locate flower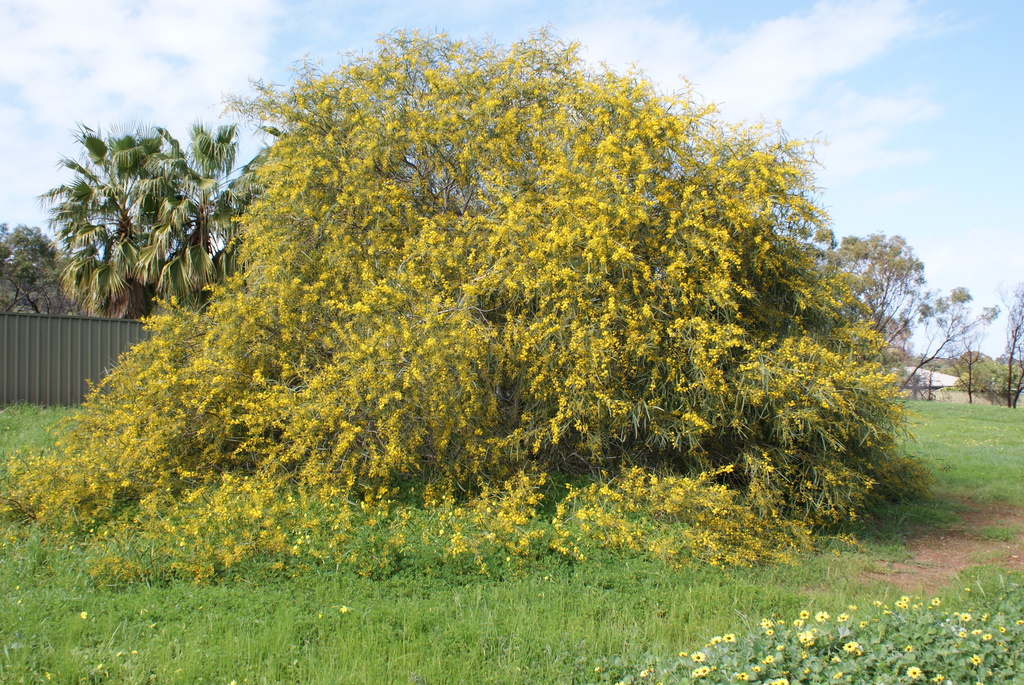
detection(703, 639, 711, 648)
